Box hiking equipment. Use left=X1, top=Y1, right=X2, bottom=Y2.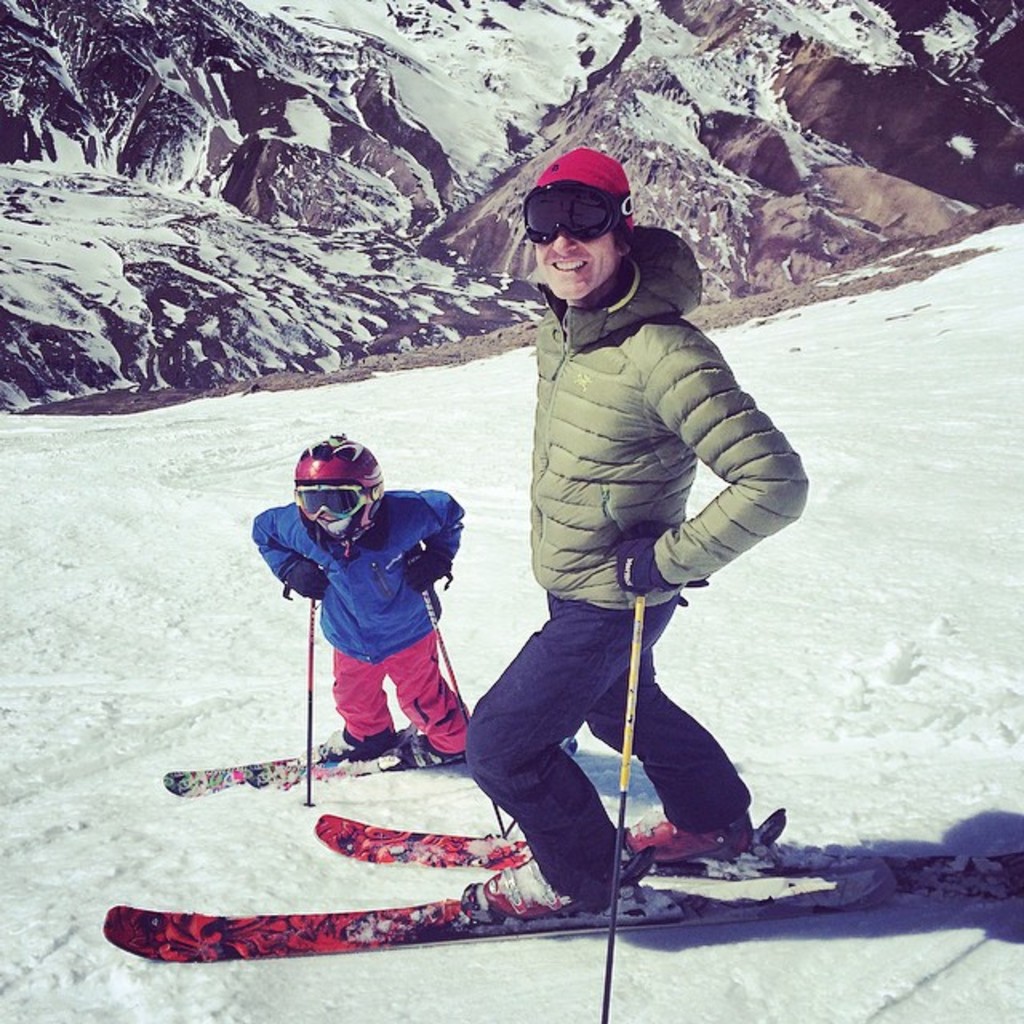
left=602, top=584, right=651, bottom=1022.
